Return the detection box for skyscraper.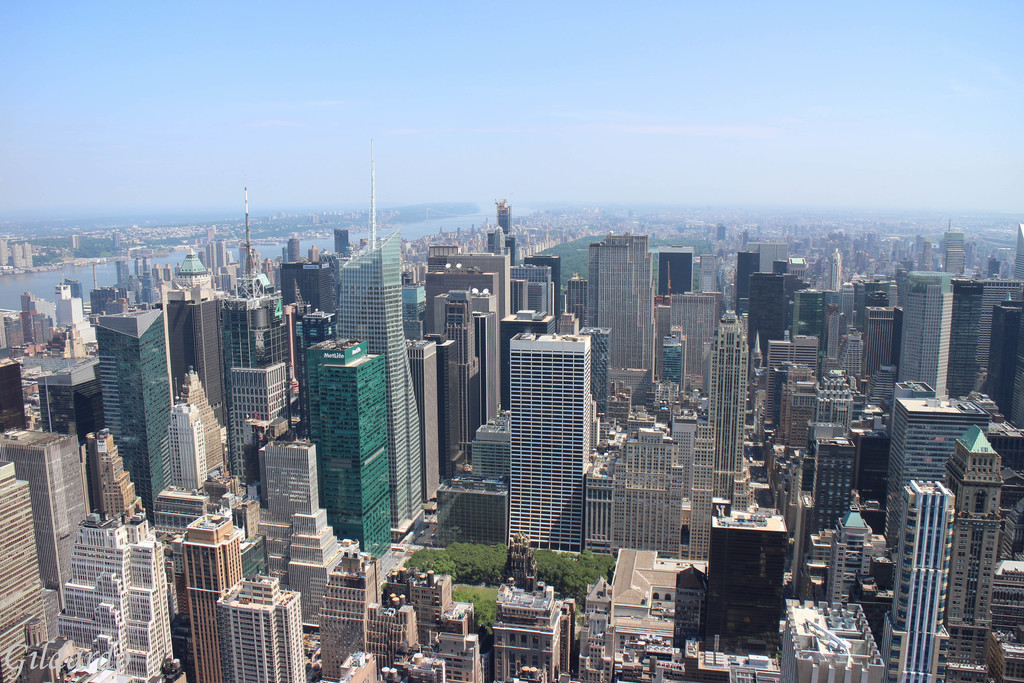
BBox(100, 306, 171, 524).
